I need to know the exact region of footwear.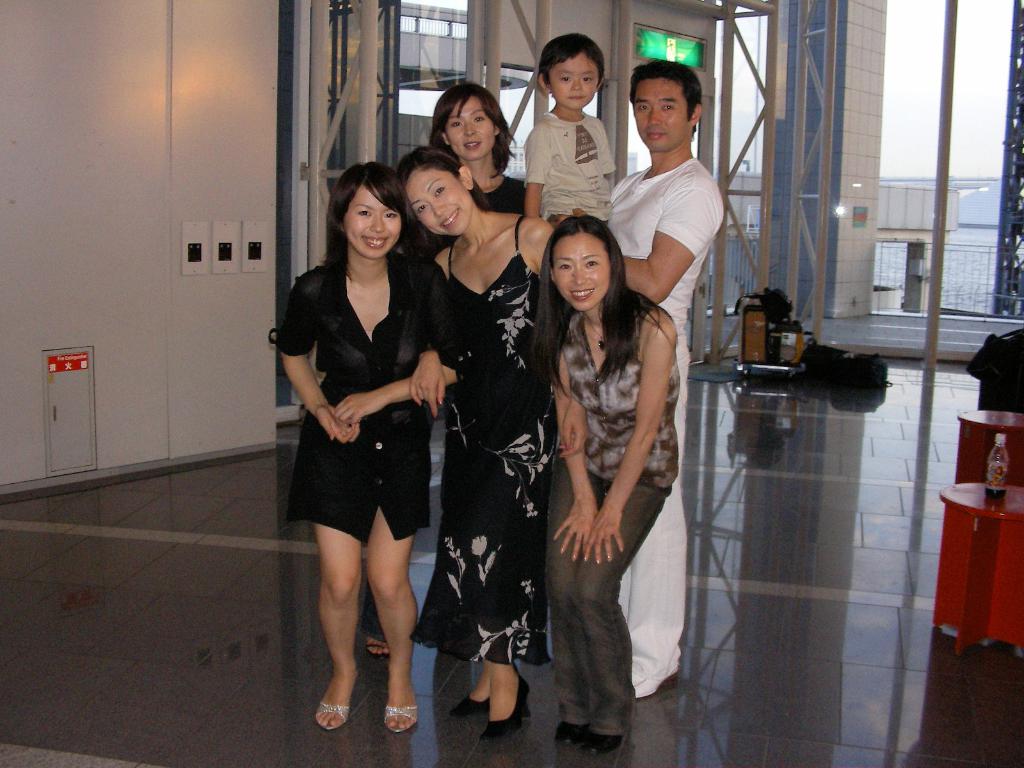
Region: 565:720:594:752.
